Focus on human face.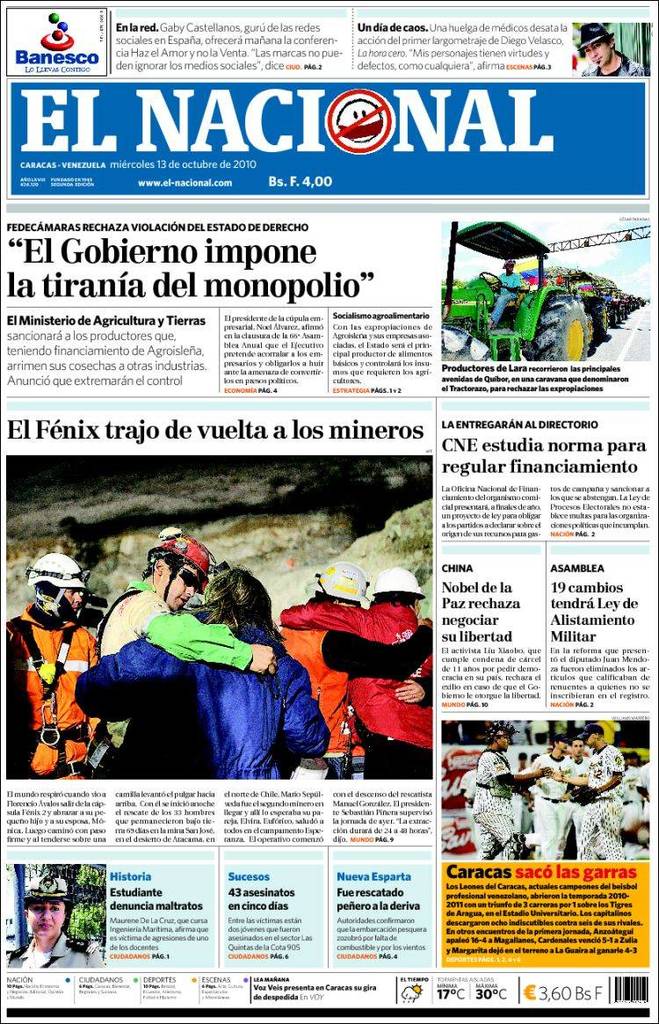
Focused at [x1=58, y1=585, x2=86, y2=613].
